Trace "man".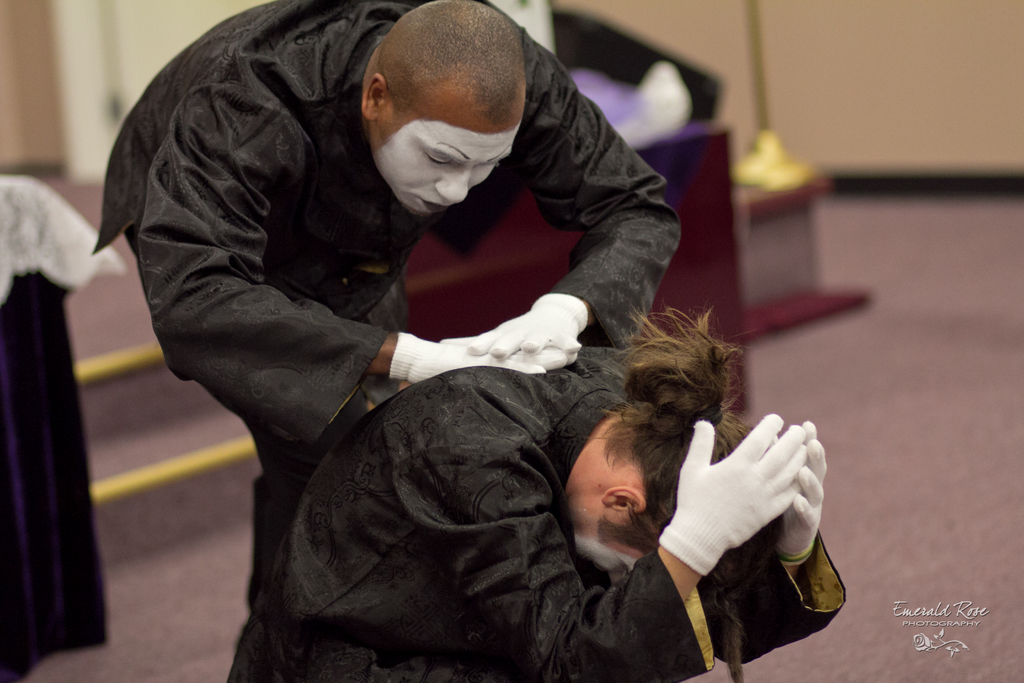
Traced to pyautogui.locateOnScreen(83, 12, 756, 660).
